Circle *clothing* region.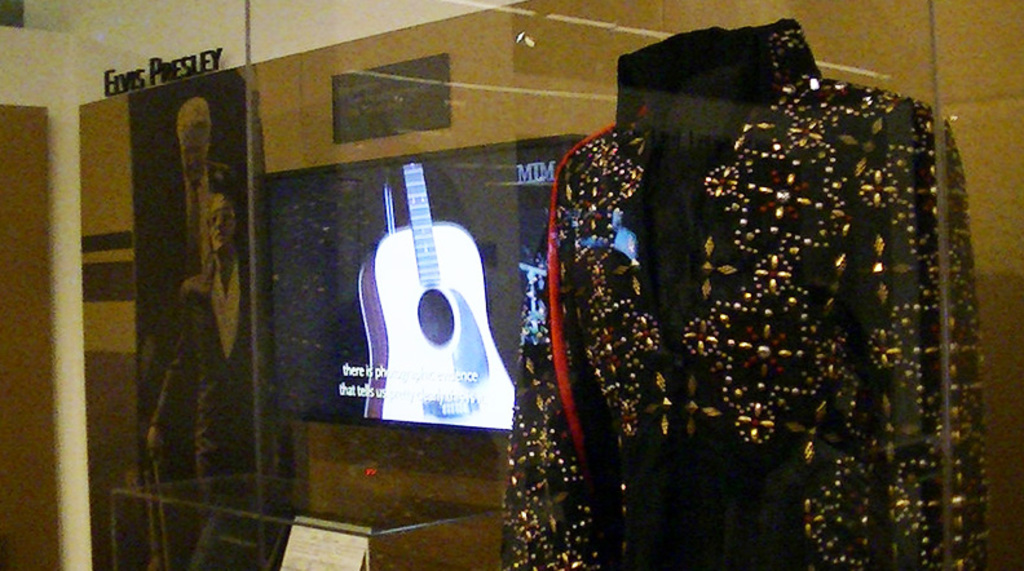
Region: l=568, t=12, r=962, b=565.
